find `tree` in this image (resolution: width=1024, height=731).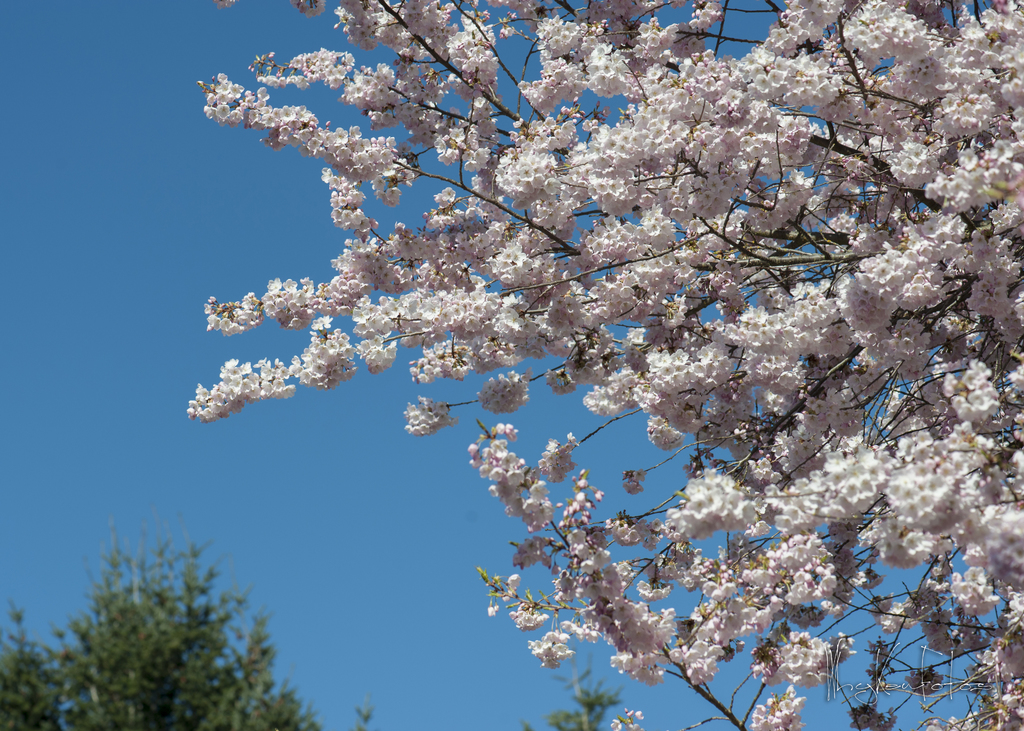
184:0:1023:730.
